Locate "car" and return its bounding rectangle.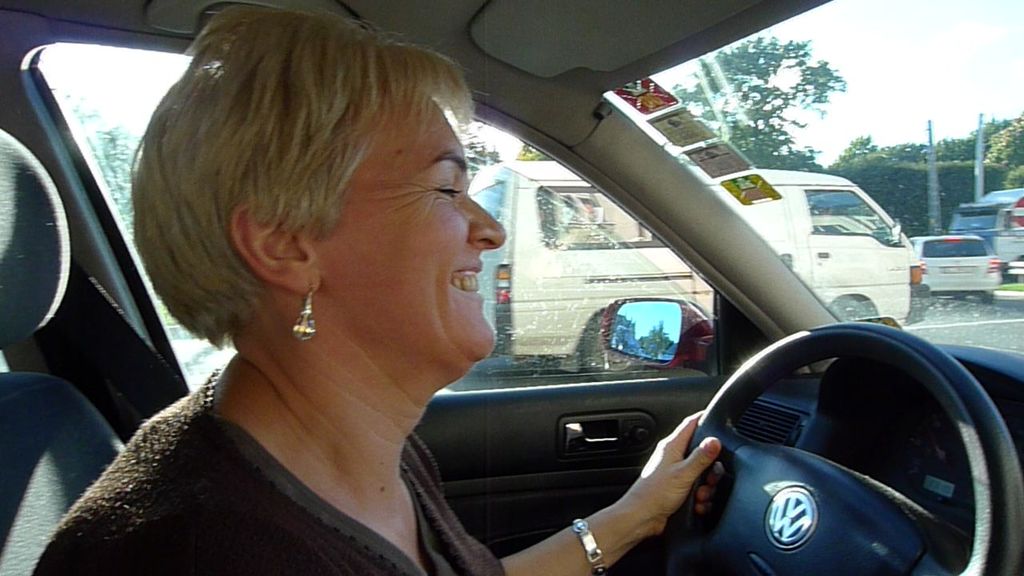
{"x1": 951, "y1": 182, "x2": 1023, "y2": 272}.
